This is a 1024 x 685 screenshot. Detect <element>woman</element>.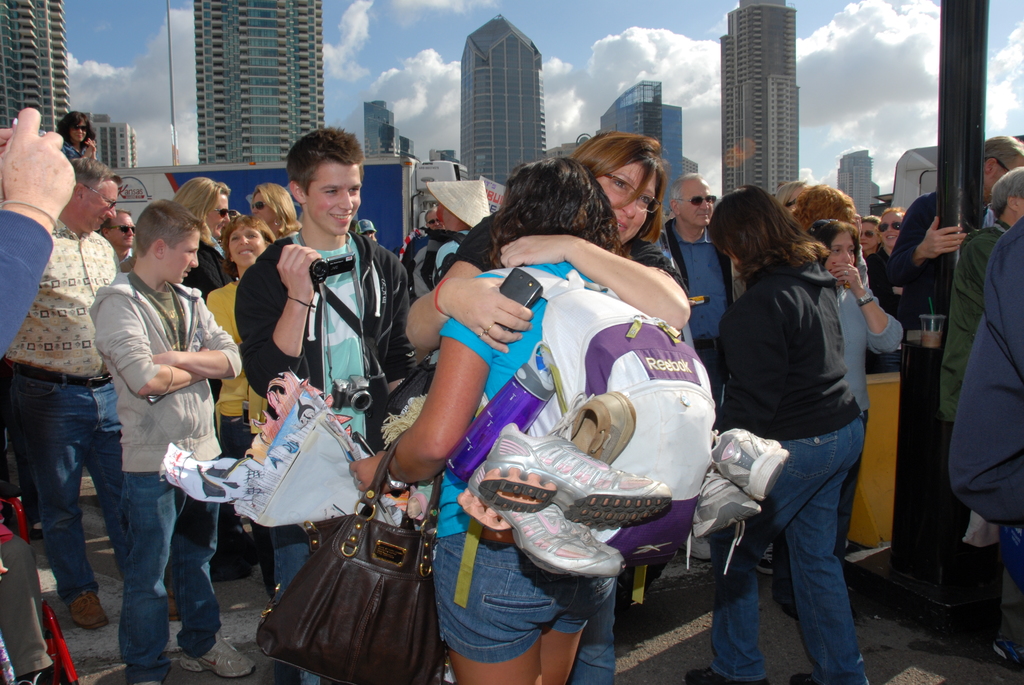
(771,219,902,626).
